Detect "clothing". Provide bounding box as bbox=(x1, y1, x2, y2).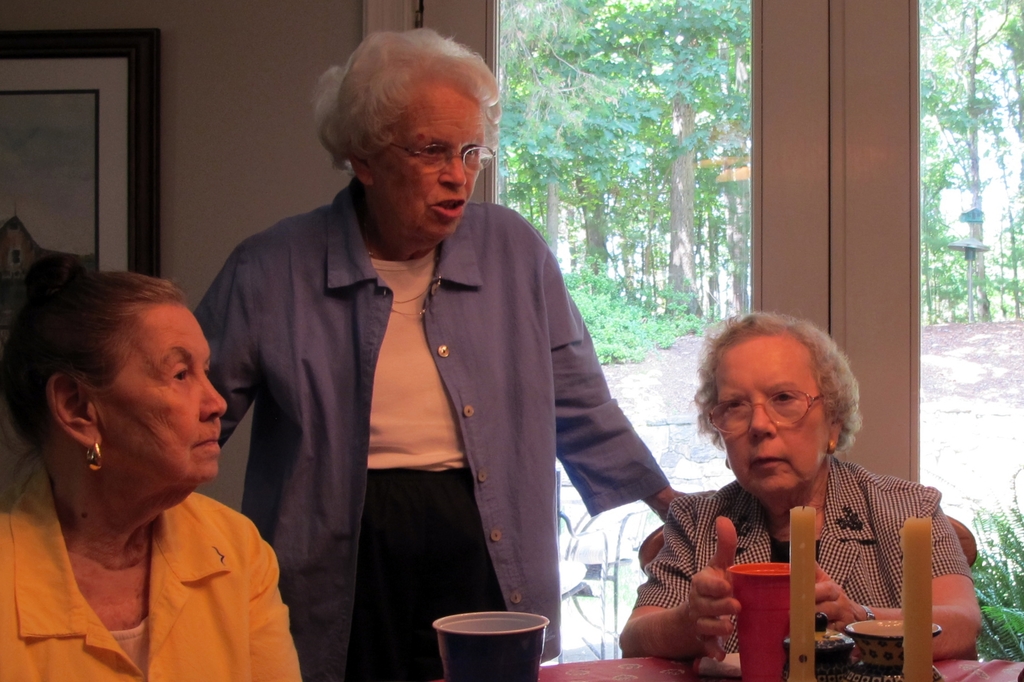
bbox=(221, 157, 632, 674).
